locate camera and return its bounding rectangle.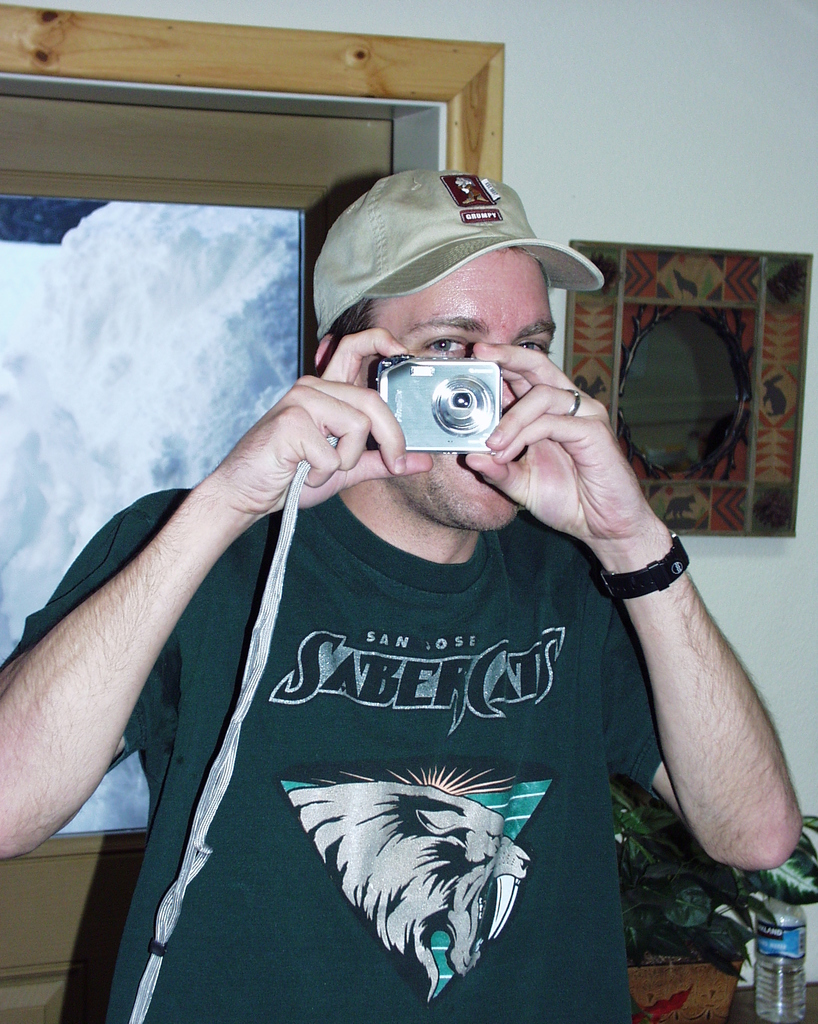
rect(372, 355, 502, 450).
